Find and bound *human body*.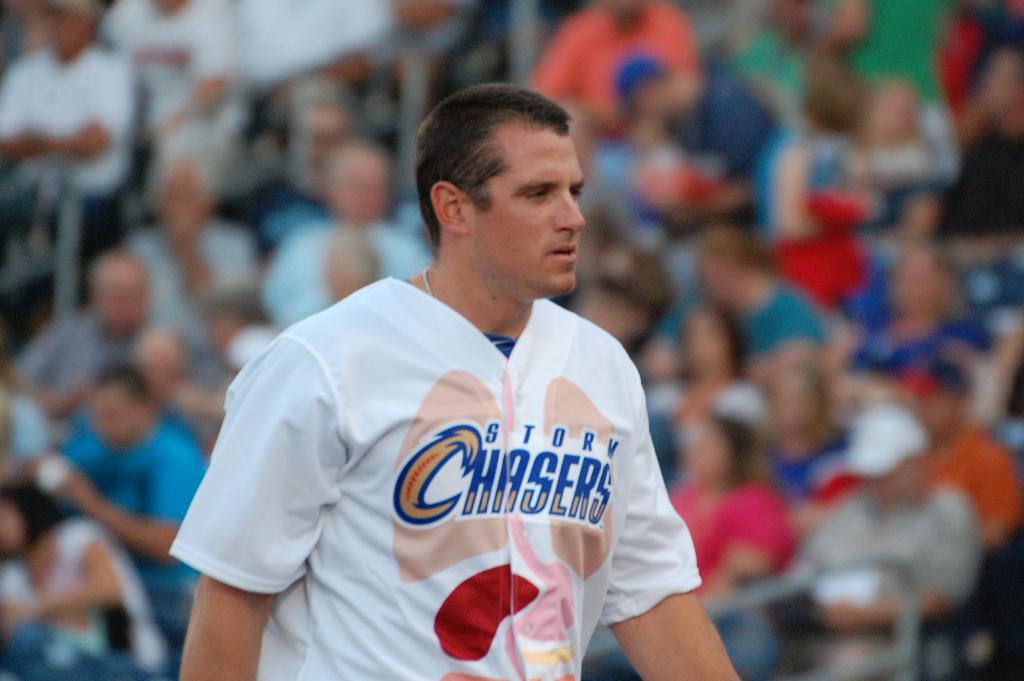
Bound: bbox=(0, 0, 140, 268).
